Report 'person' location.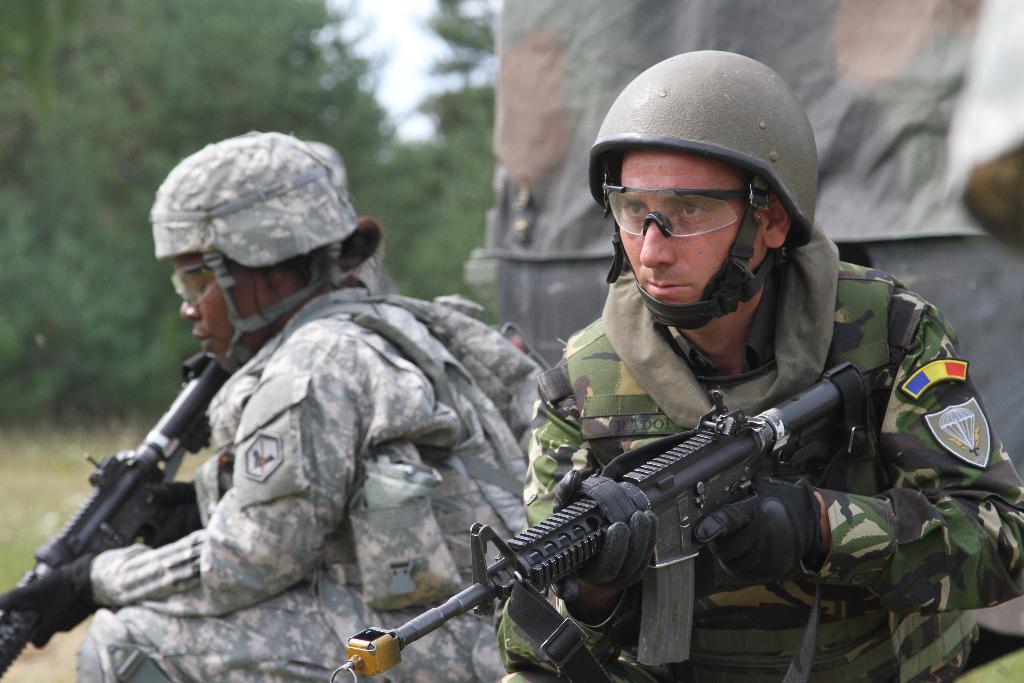
Report: bbox=(525, 63, 1023, 682).
